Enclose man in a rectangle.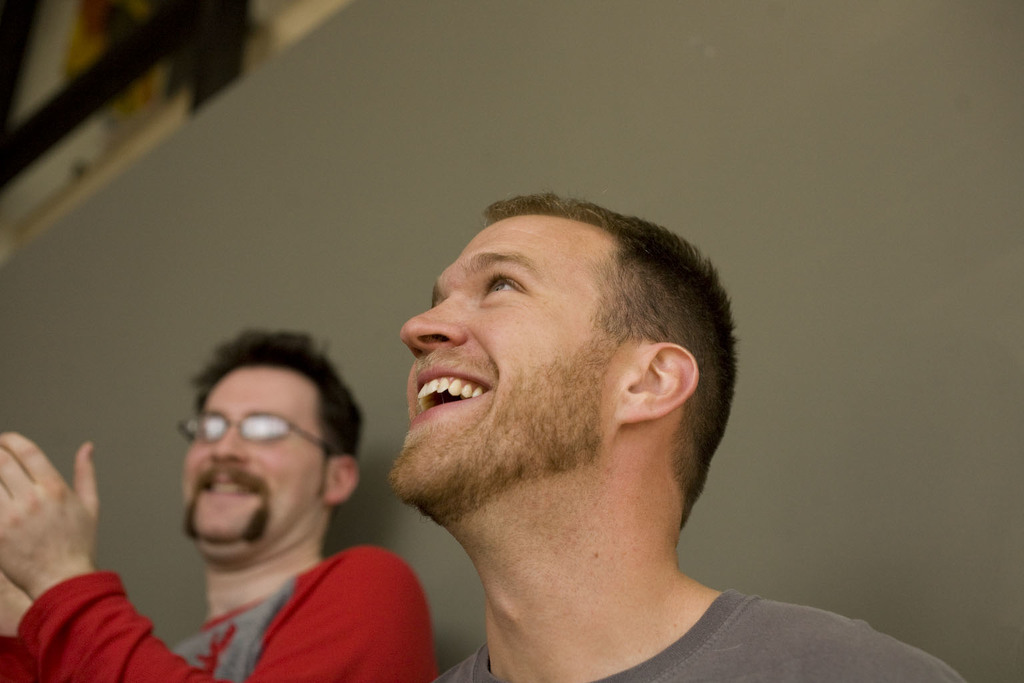
[x1=0, y1=328, x2=441, y2=682].
